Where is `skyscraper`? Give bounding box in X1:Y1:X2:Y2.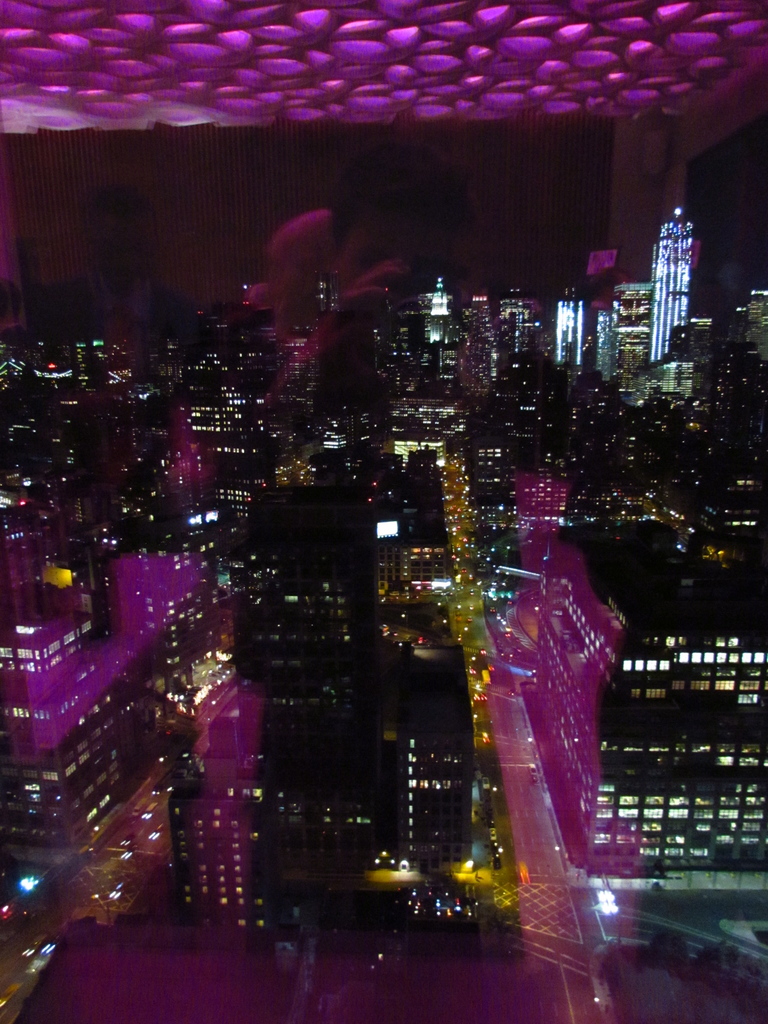
645:199:699:364.
